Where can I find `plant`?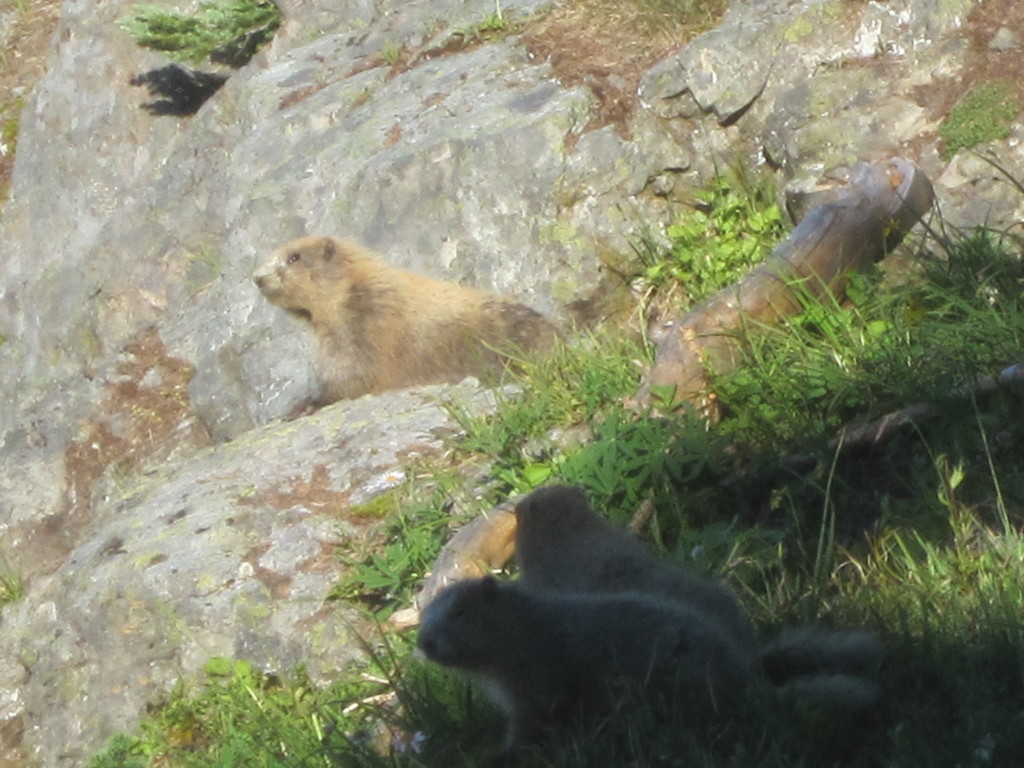
You can find it at bbox=(0, 84, 29, 144).
